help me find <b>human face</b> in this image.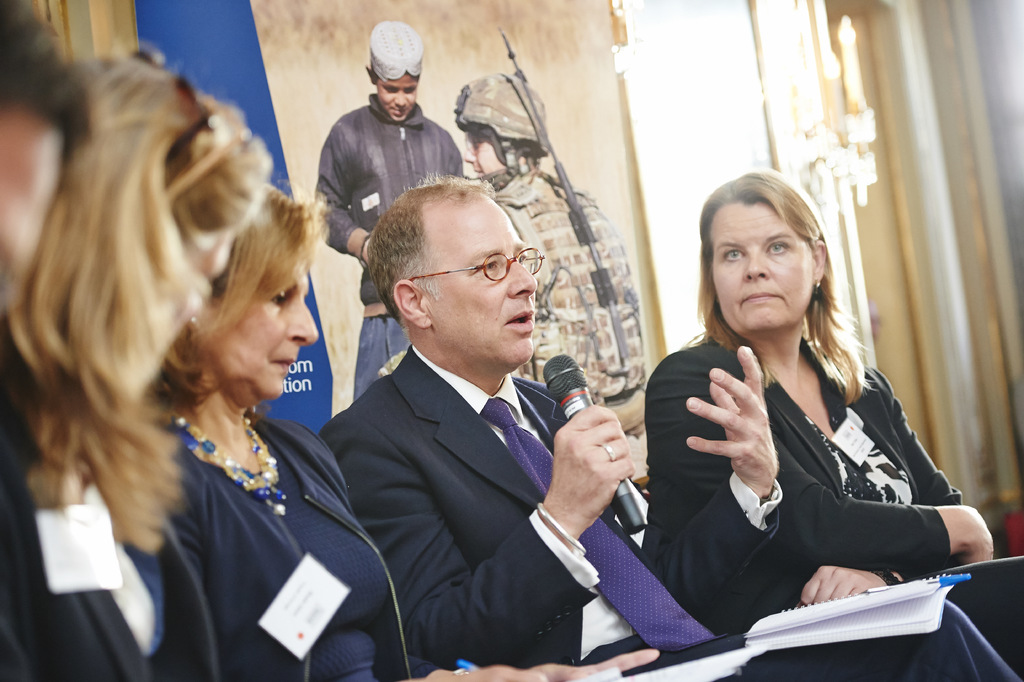
Found it: <bbox>465, 124, 499, 172</bbox>.
